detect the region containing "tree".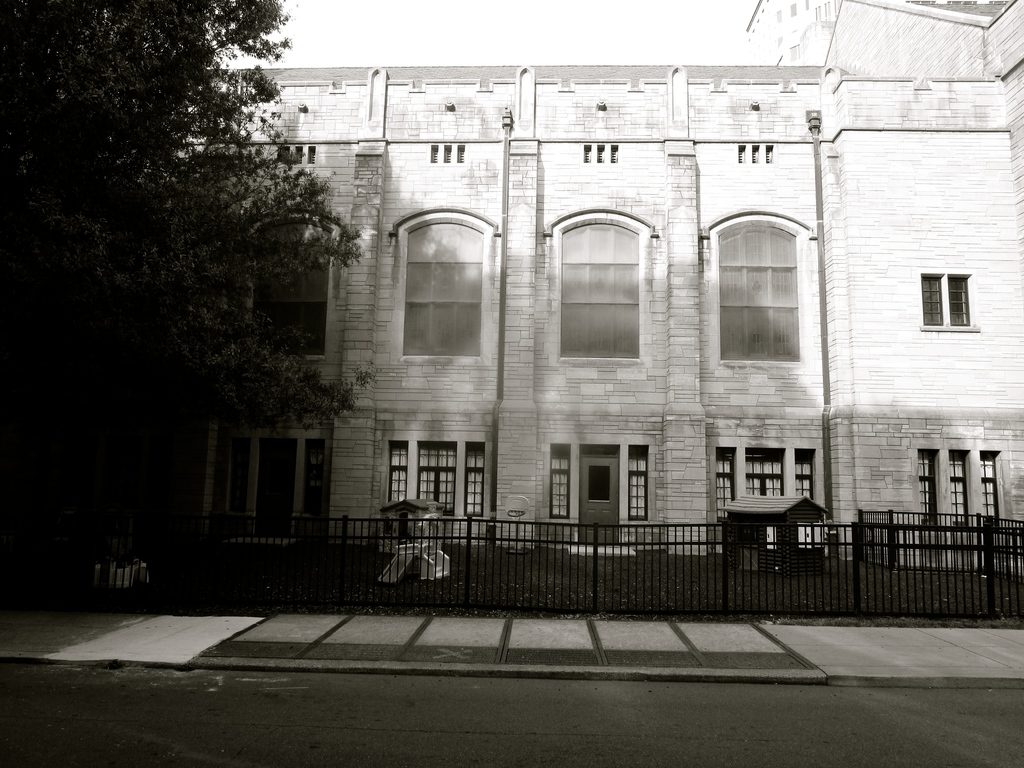
(0,0,363,537).
